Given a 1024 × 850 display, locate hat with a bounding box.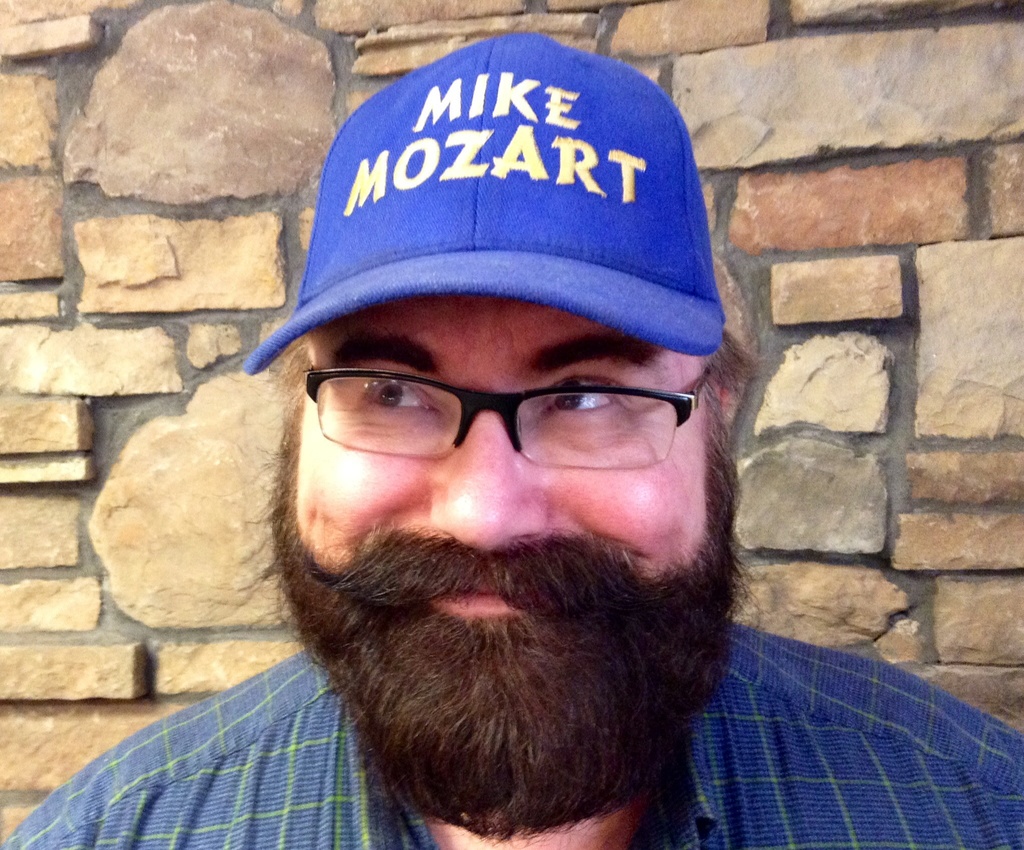
Located: bbox(245, 31, 732, 374).
